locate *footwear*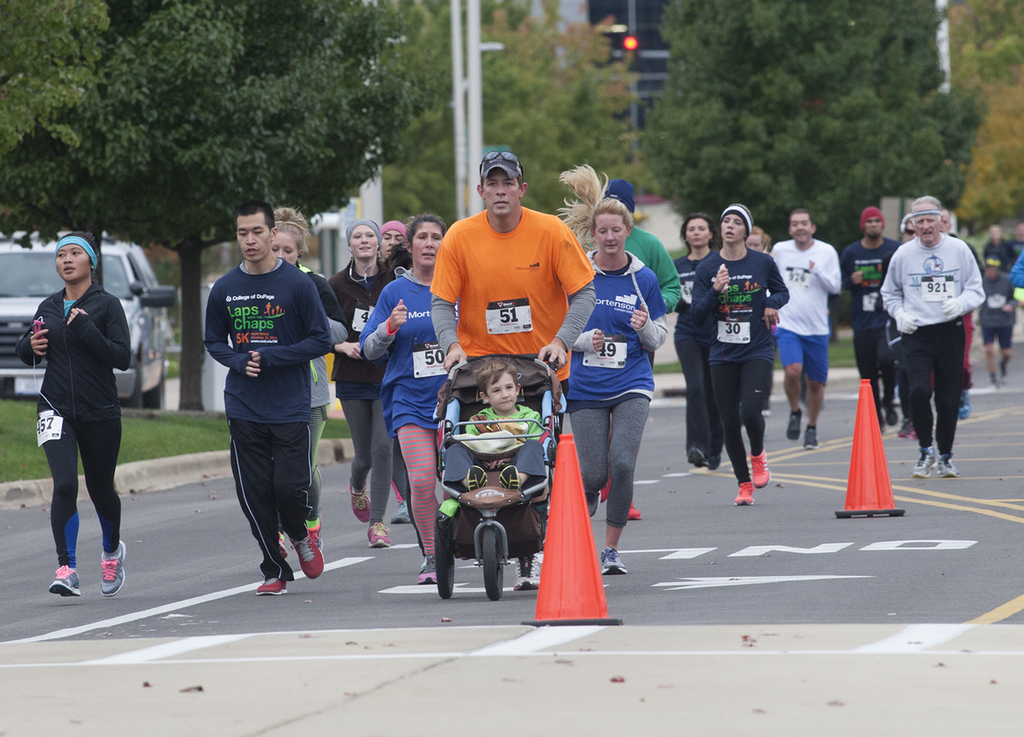
left=783, top=410, right=802, bottom=441
